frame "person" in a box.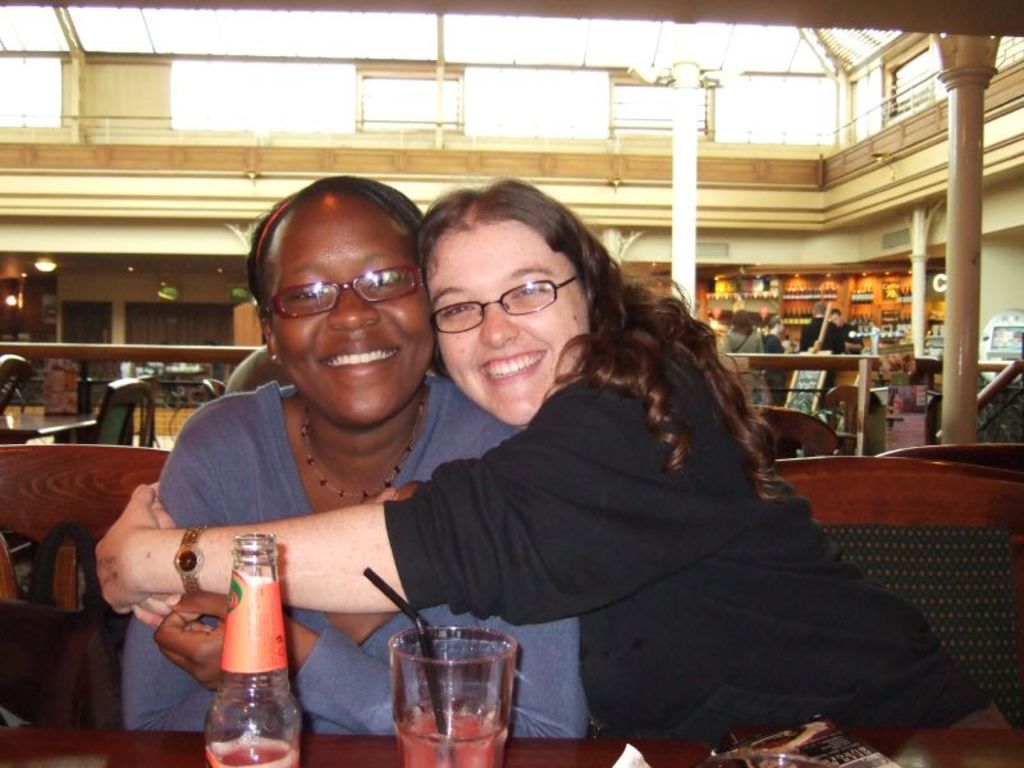
pyautogui.locateOnScreen(831, 310, 855, 337).
